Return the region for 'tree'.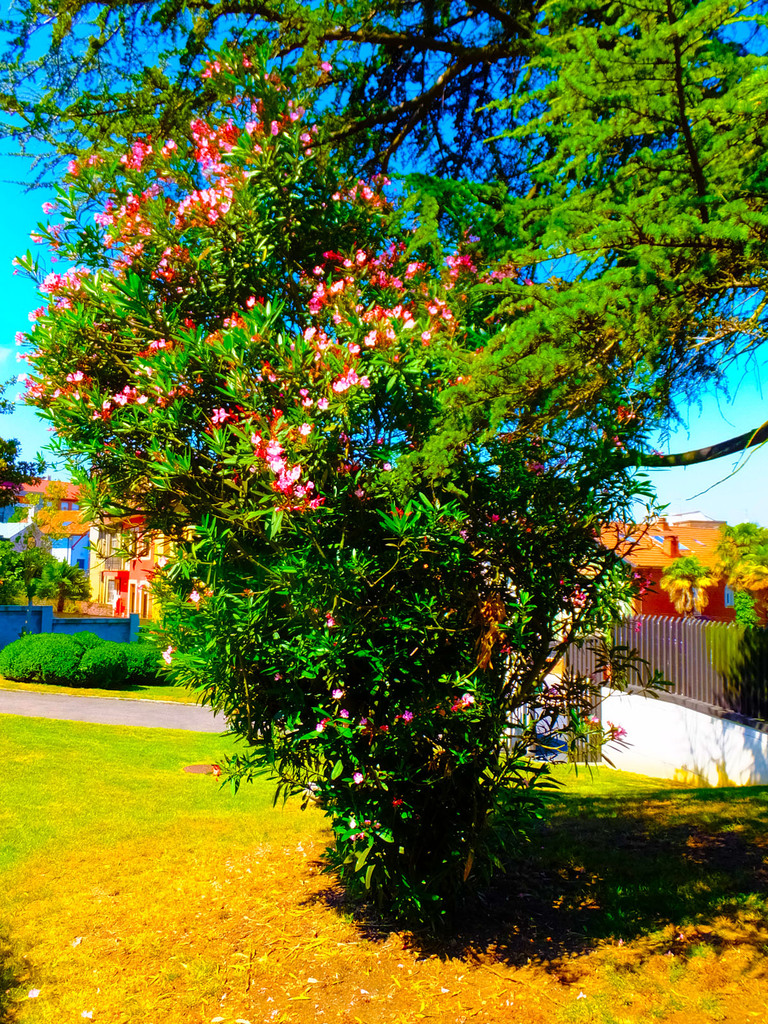
4,529,93,614.
